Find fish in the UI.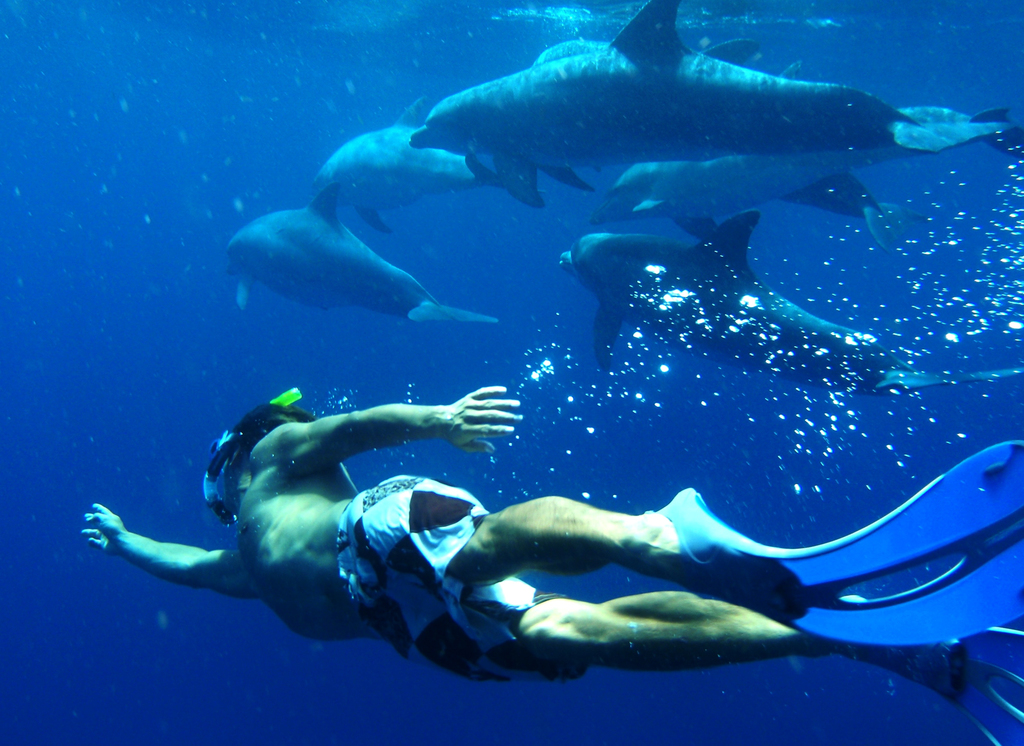
UI element at select_region(376, 13, 907, 203).
